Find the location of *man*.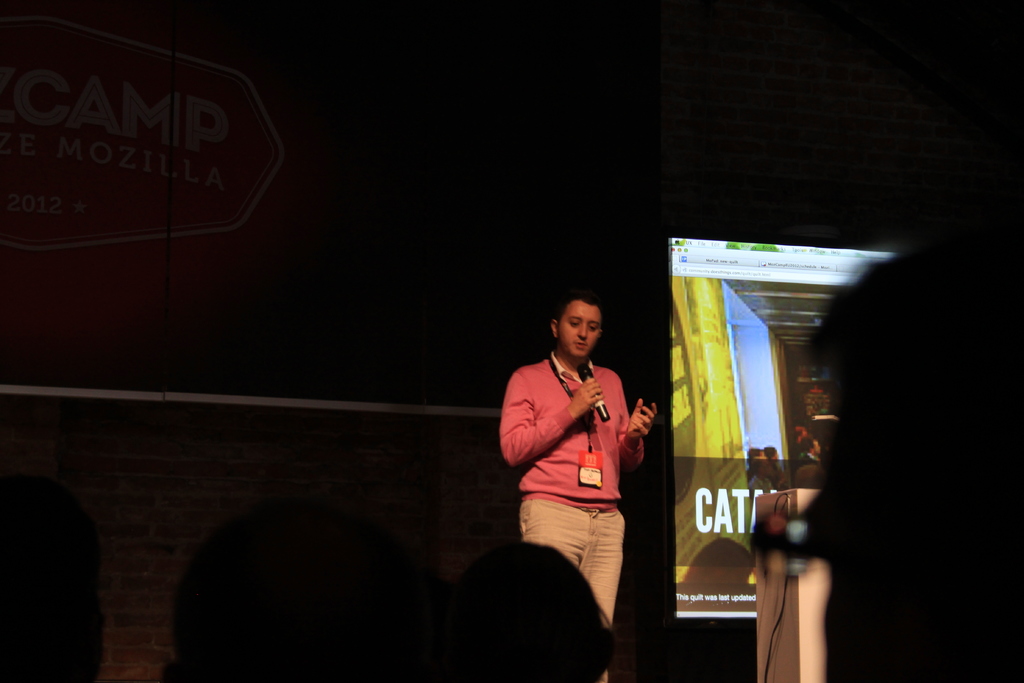
Location: <box>490,274,671,621</box>.
